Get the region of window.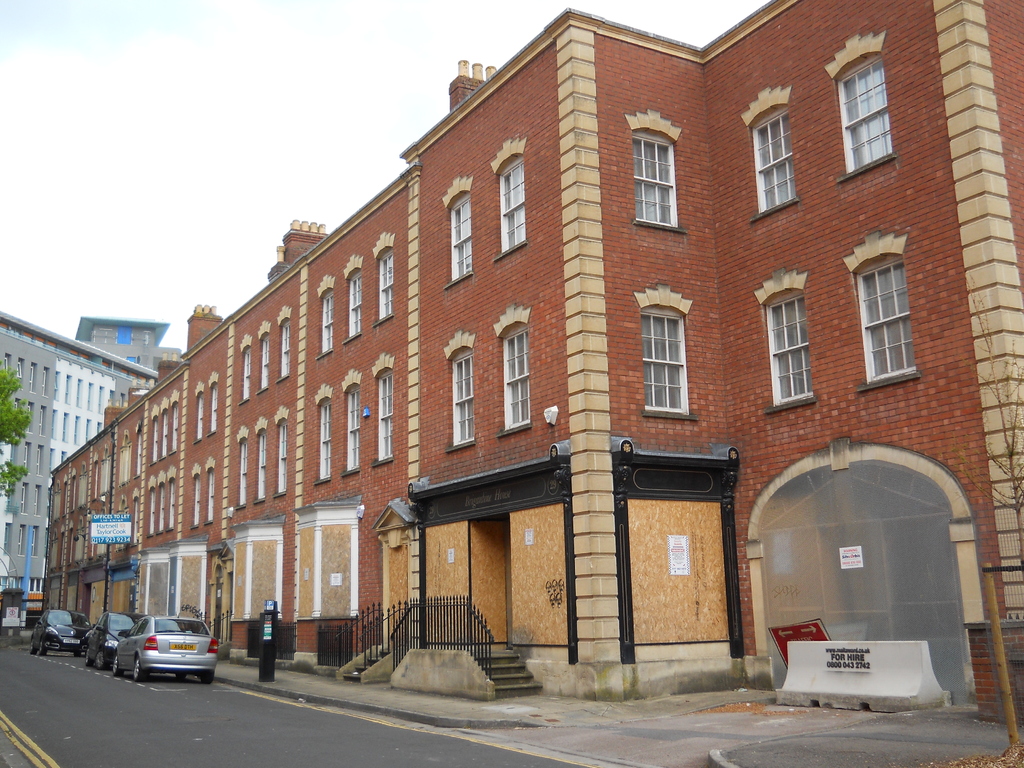
{"left": 278, "top": 318, "right": 290, "bottom": 378}.
